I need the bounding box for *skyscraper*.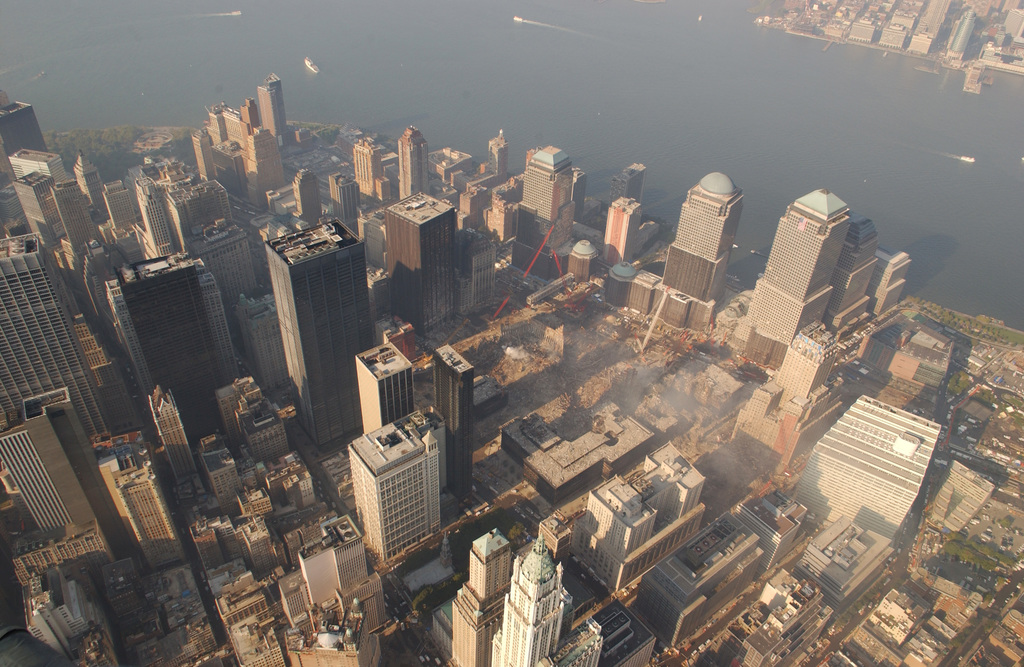
Here it is: bbox=[200, 433, 257, 504].
